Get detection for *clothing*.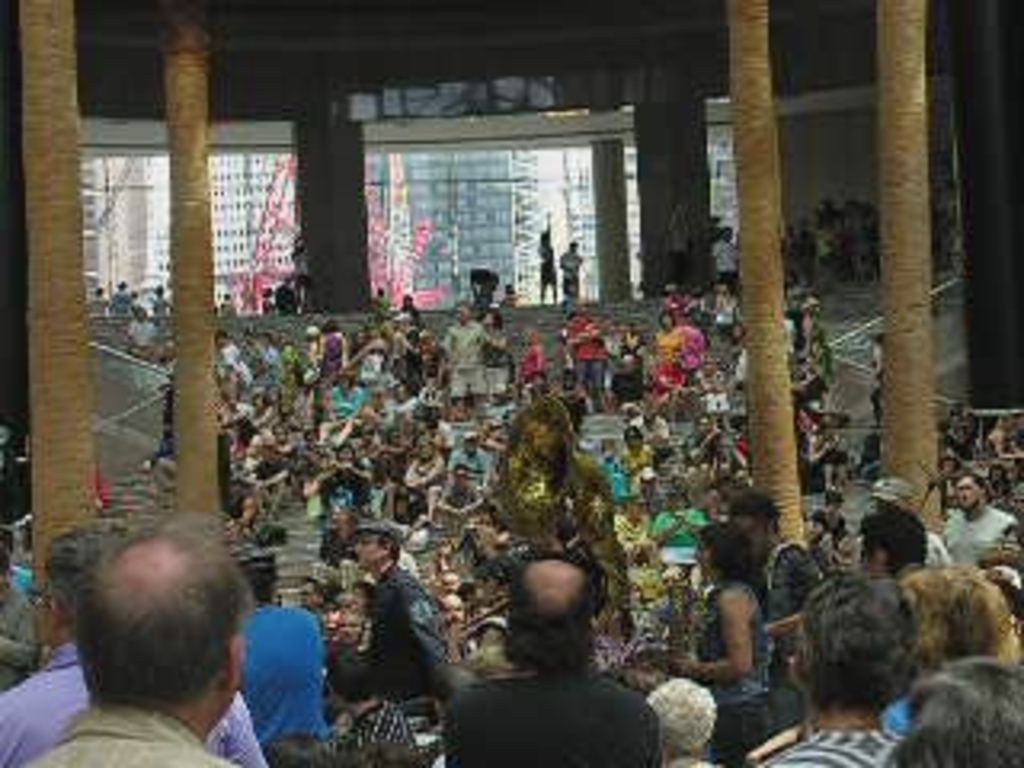
Detection: x1=0 y1=640 x2=266 y2=765.
